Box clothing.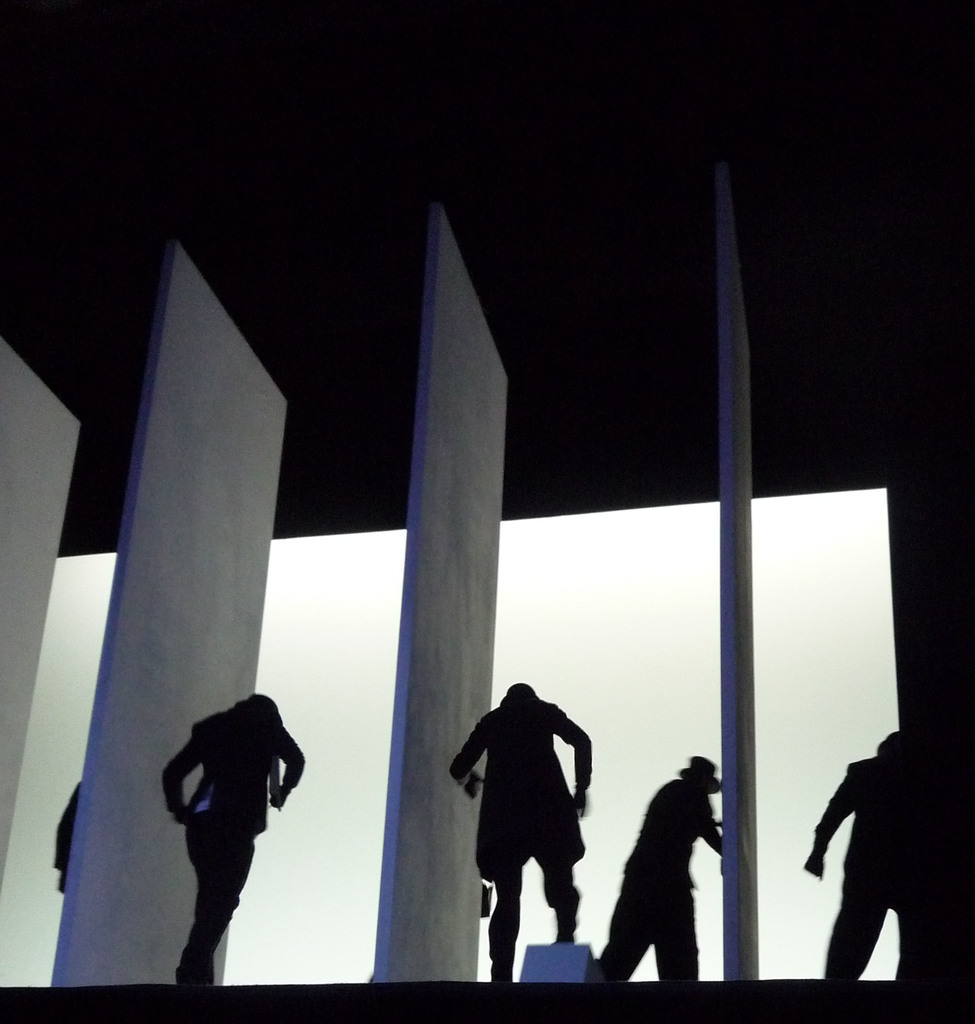
box(814, 748, 903, 981).
